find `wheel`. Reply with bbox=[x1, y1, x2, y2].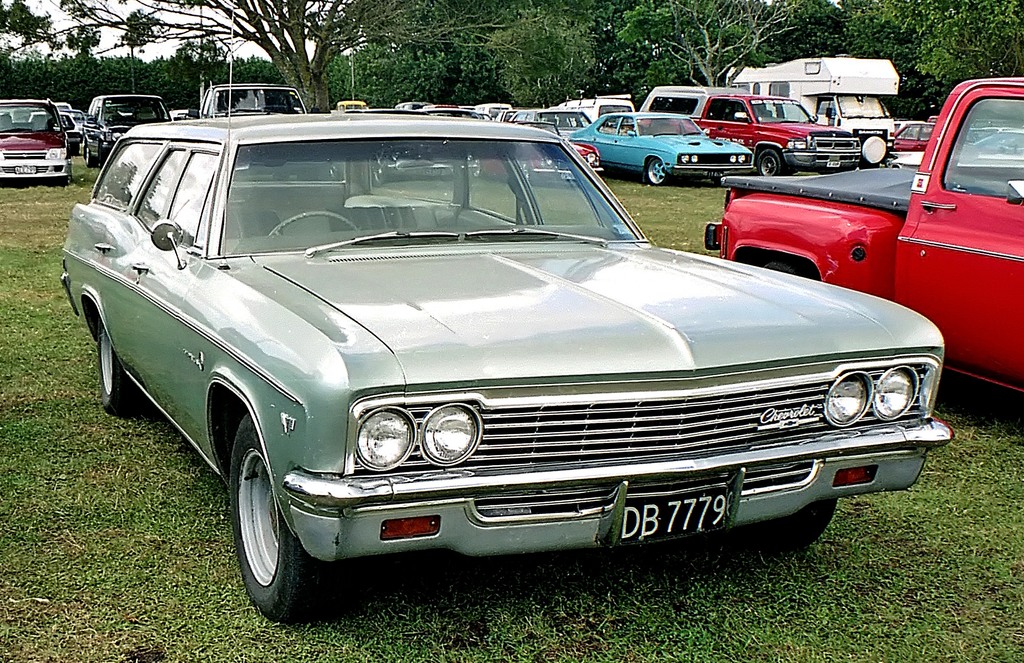
bbox=[94, 311, 138, 409].
